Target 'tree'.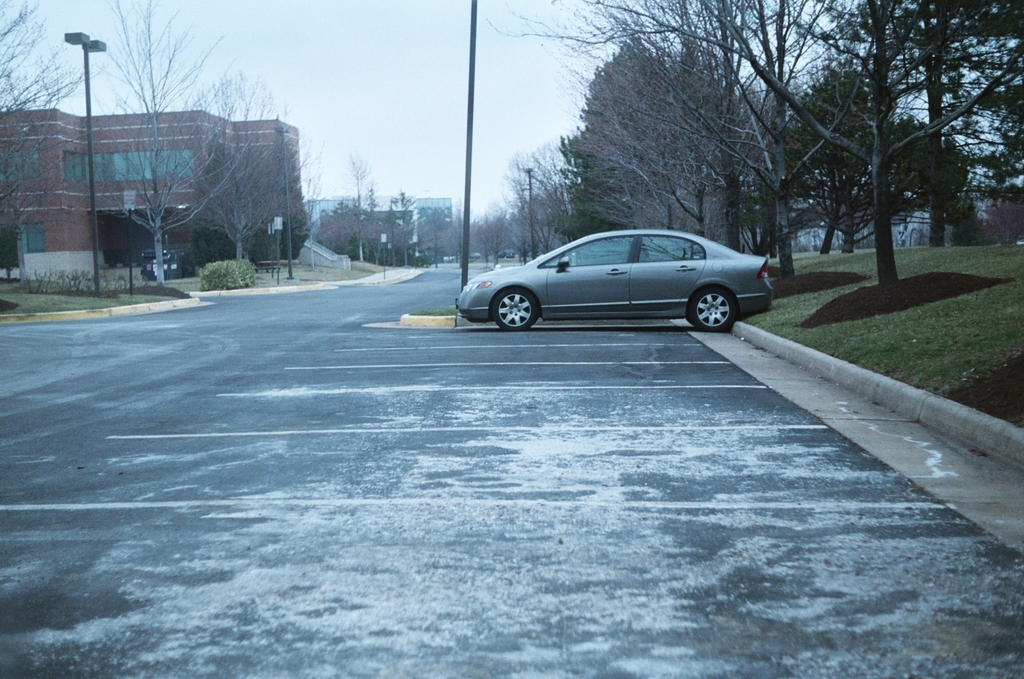
Target region: [left=0, top=0, right=86, bottom=282].
